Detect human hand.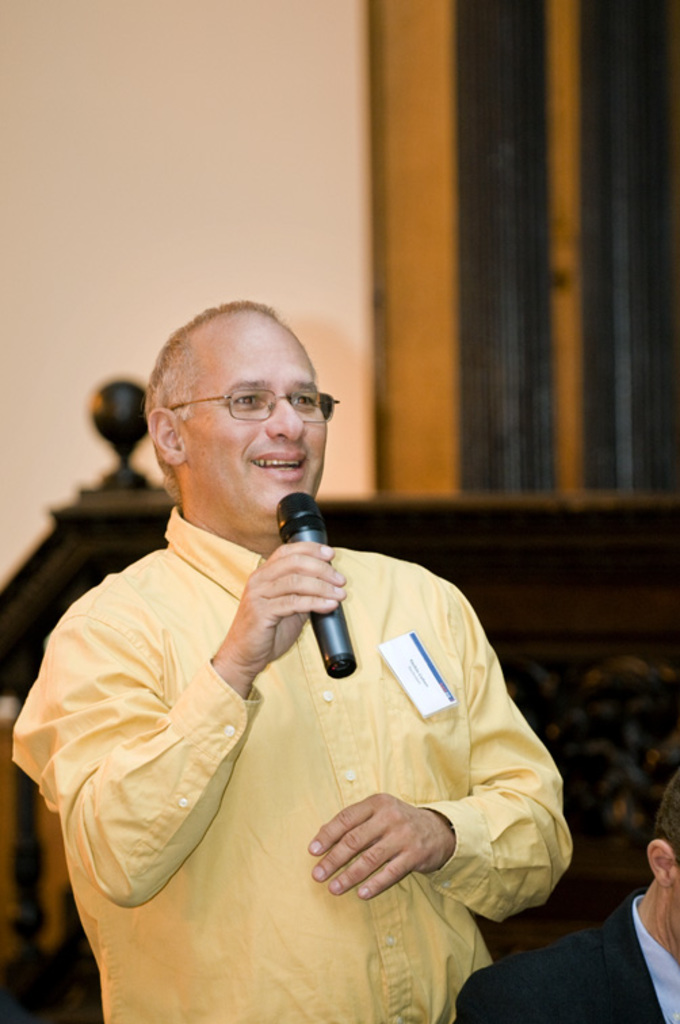
Detected at x1=303, y1=791, x2=454, y2=905.
